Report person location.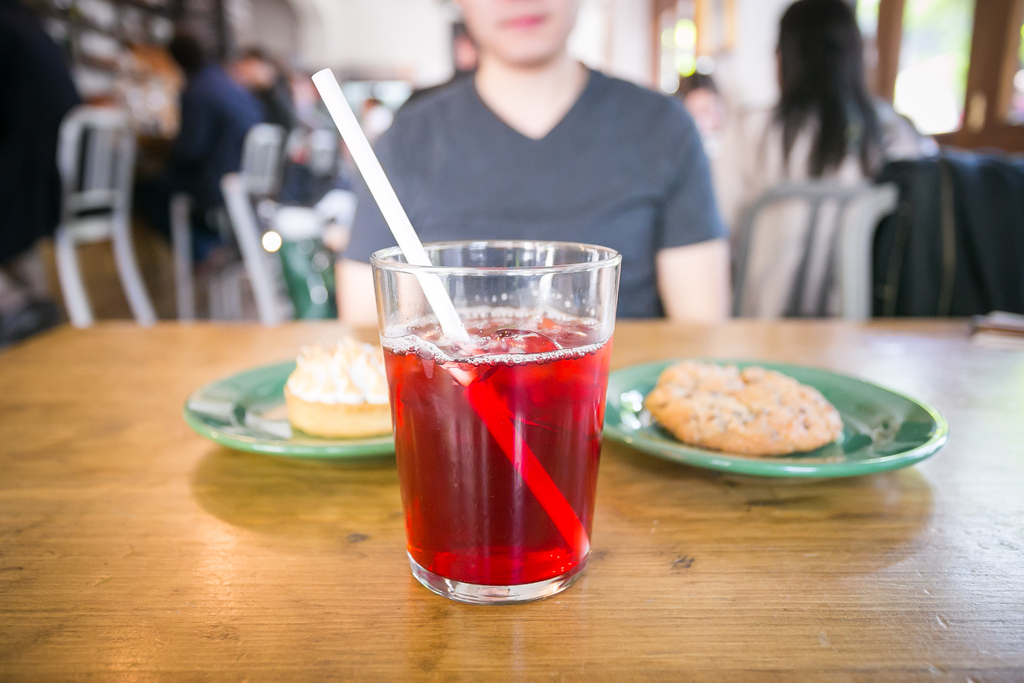
Report: 324 0 731 319.
